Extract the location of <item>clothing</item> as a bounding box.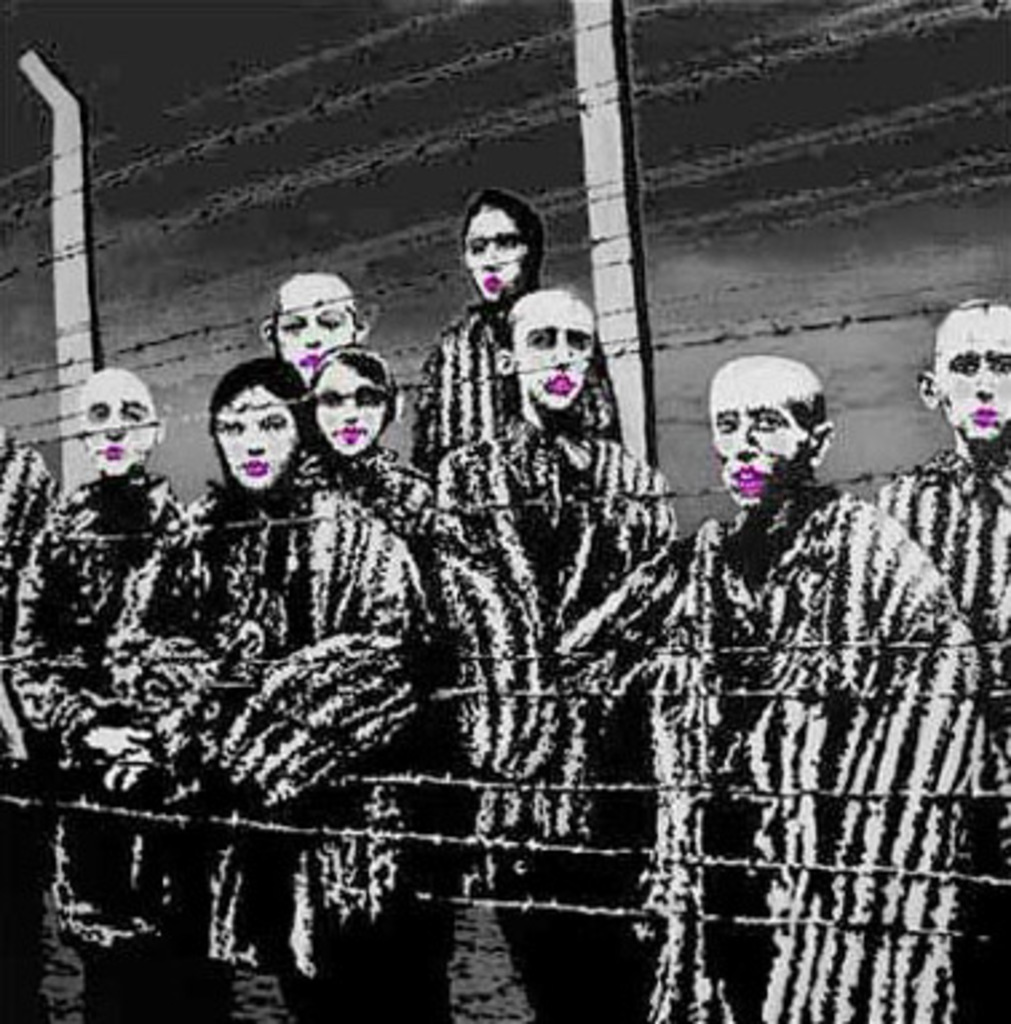
x1=594 y1=313 x2=971 y2=1019.
